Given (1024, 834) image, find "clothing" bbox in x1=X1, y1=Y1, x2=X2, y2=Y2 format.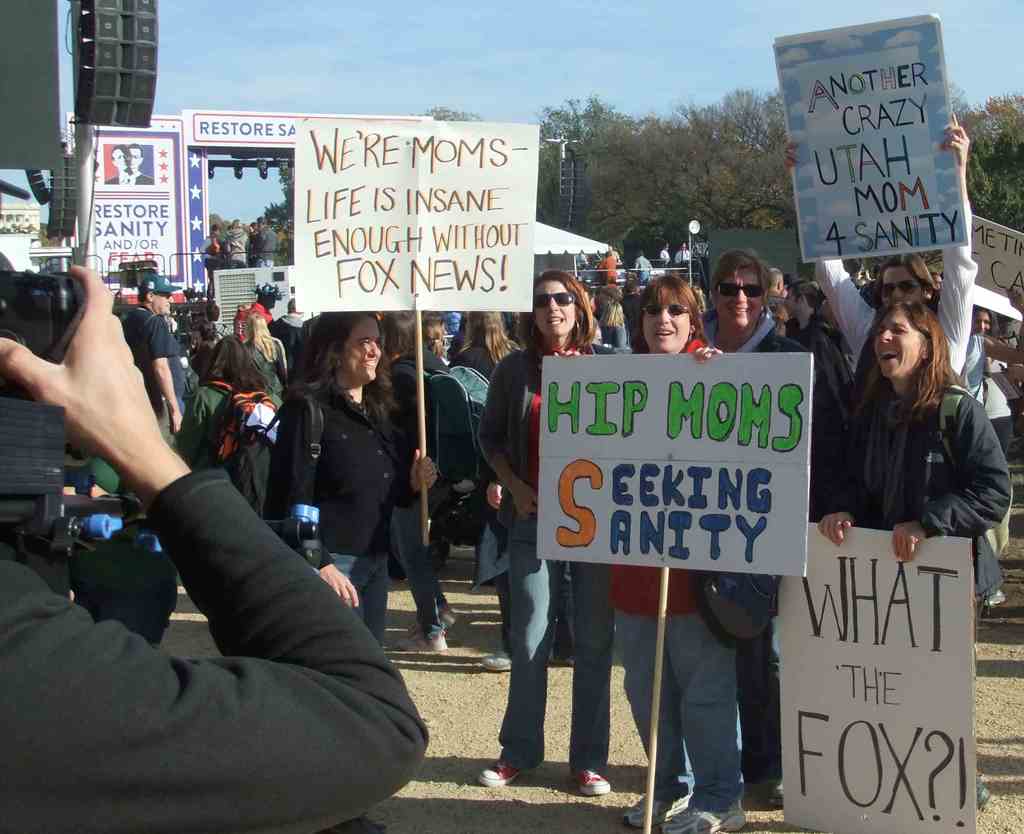
x1=526, y1=347, x2=580, y2=509.
